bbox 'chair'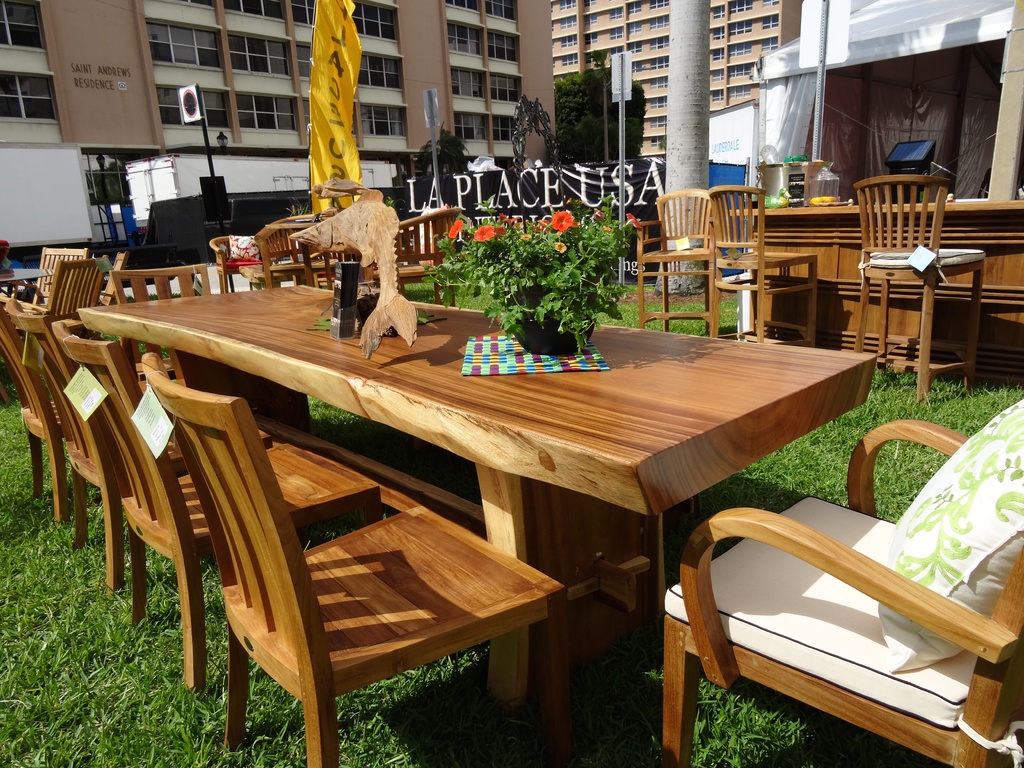
[x1=4, y1=257, x2=113, y2=325]
